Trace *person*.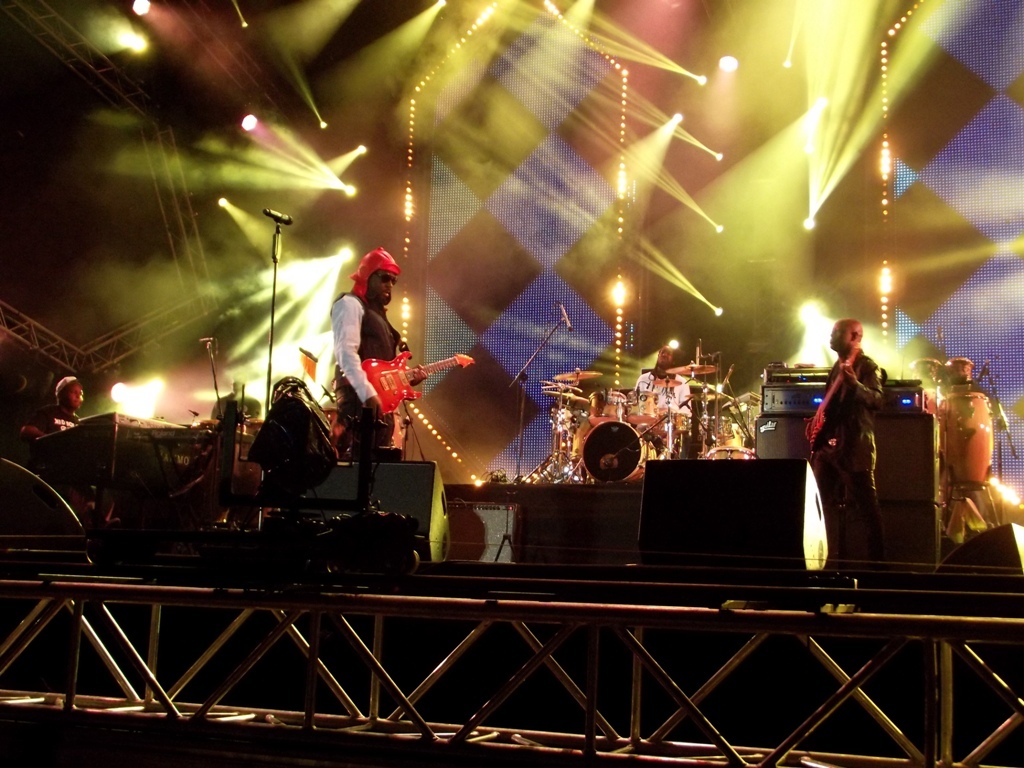
Traced to 632/342/692/453.
